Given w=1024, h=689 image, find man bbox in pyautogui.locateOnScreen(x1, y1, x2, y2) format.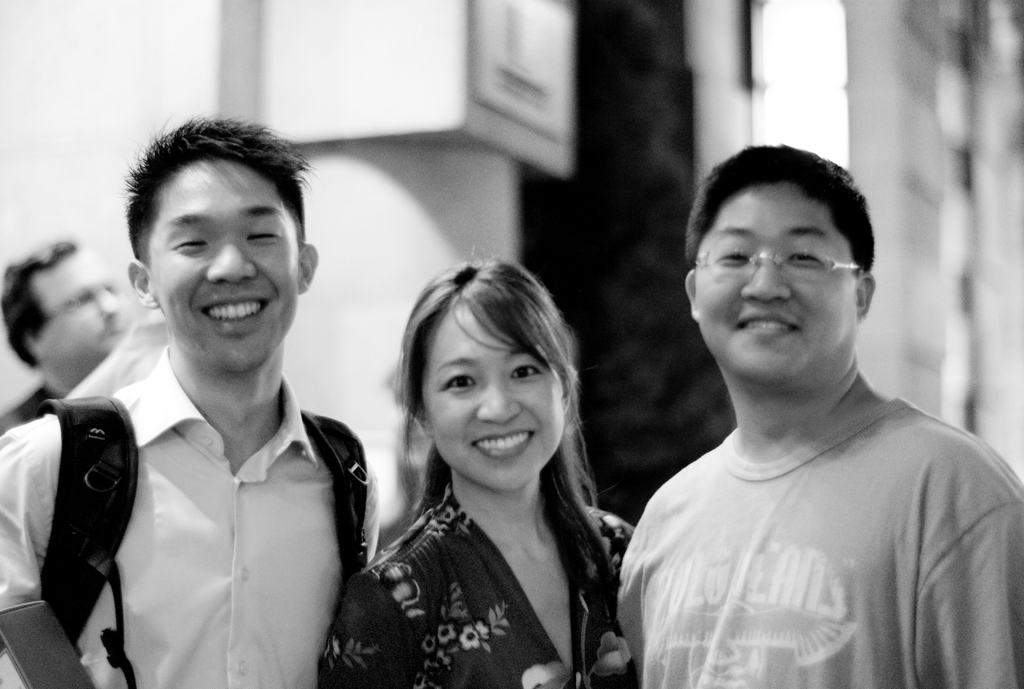
pyautogui.locateOnScreen(0, 106, 384, 688).
